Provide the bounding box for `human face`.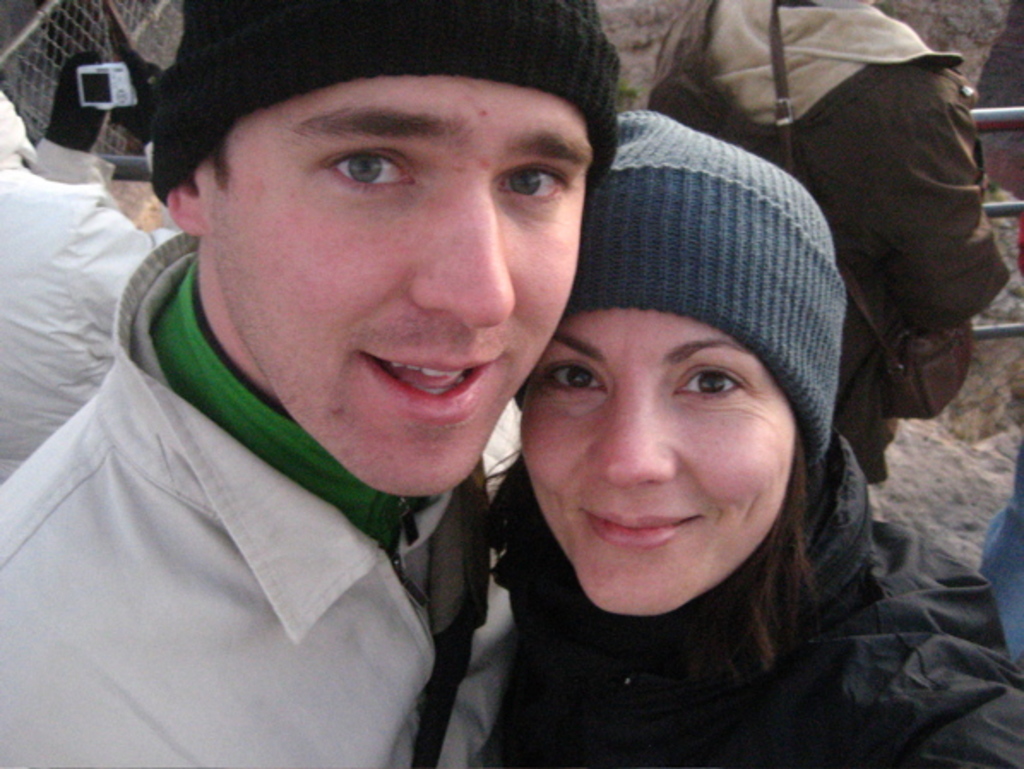
select_region(514, 310, 801, 608).
